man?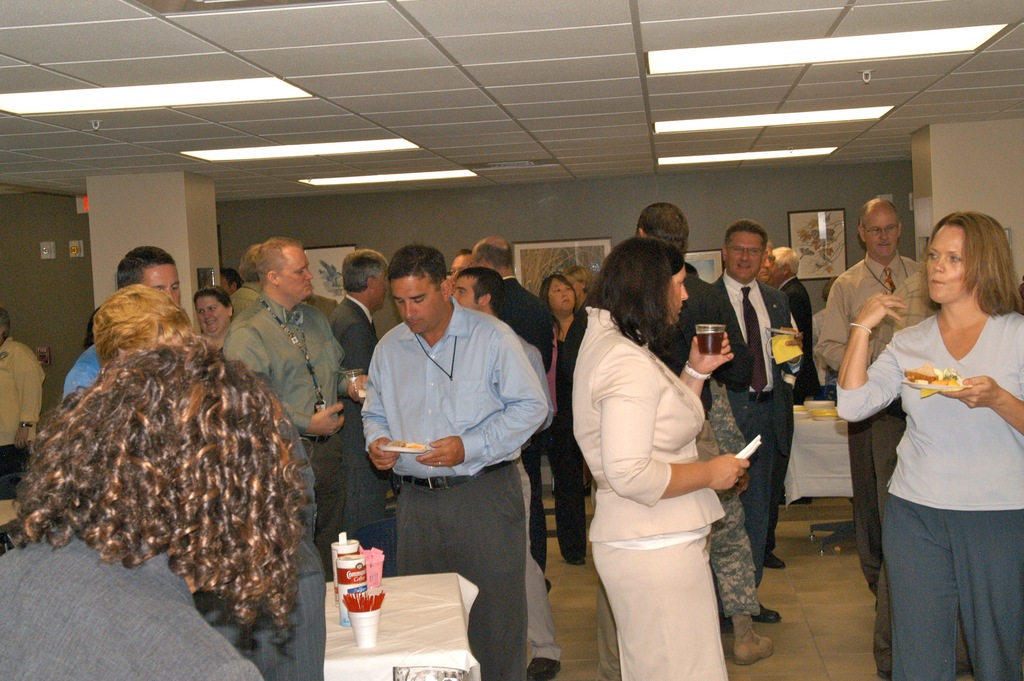
[left=229, top=242, right=261, bottom=319]
